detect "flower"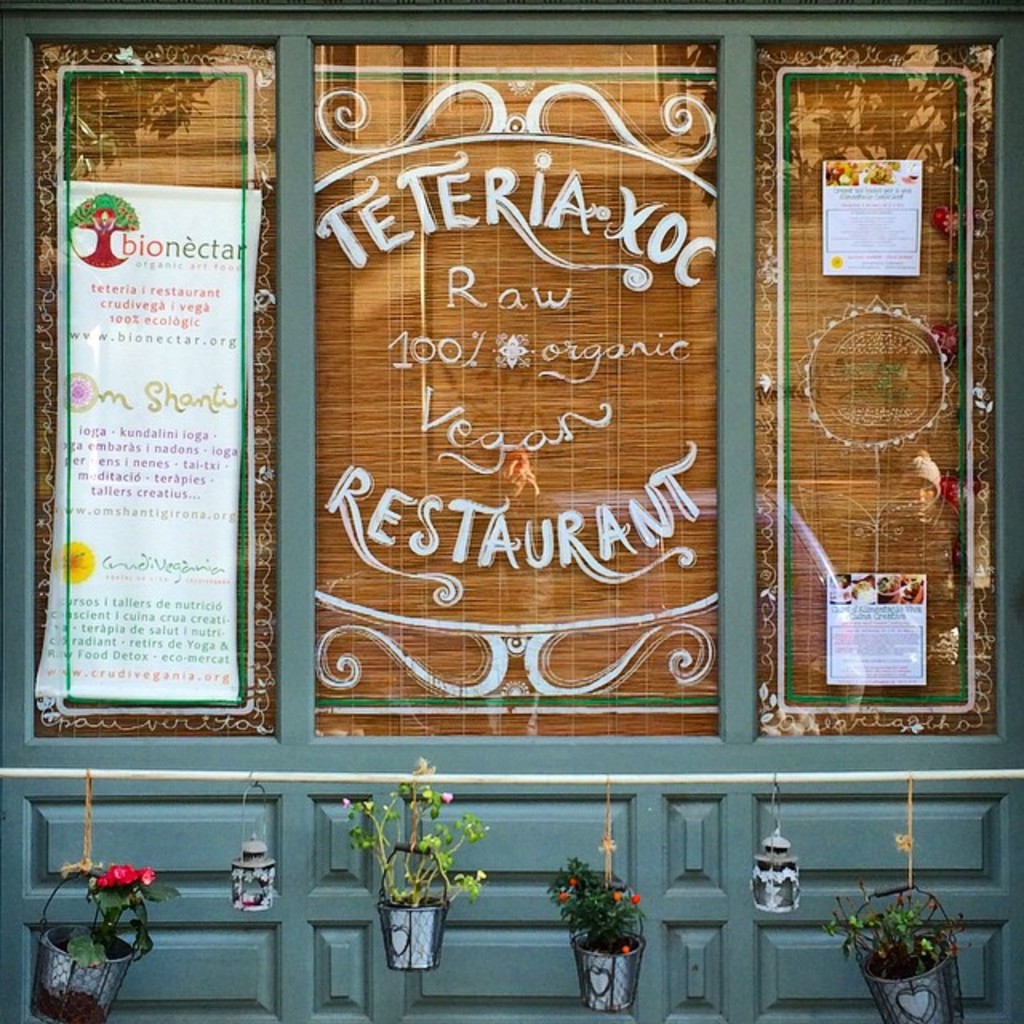
[left=557, top=890, right=571, bottom=906]
